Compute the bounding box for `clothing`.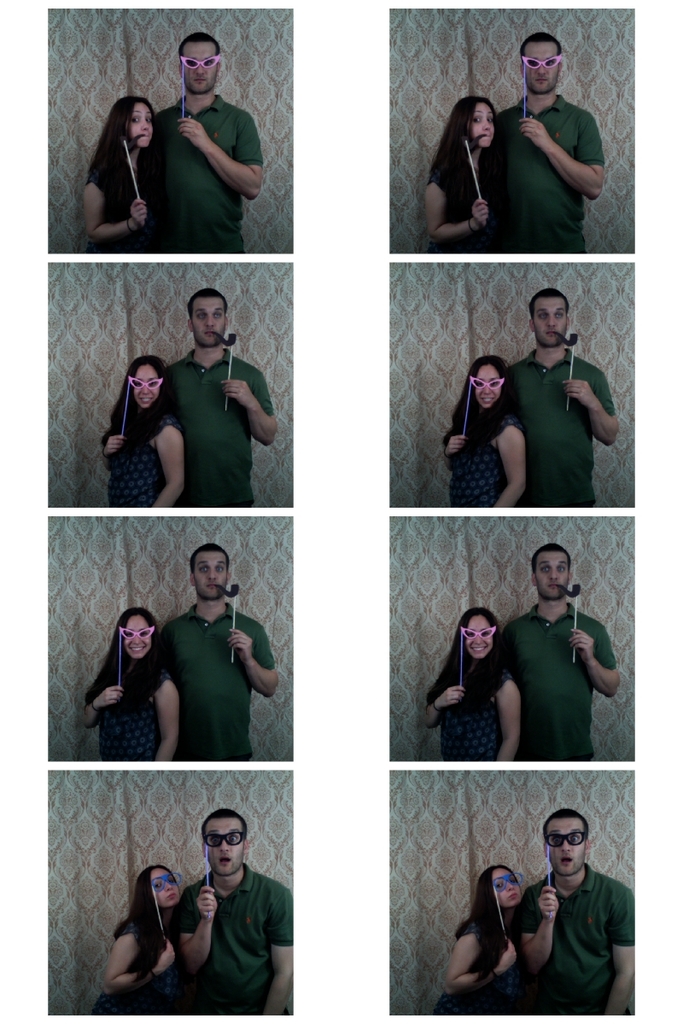
[431,646,505,773].
